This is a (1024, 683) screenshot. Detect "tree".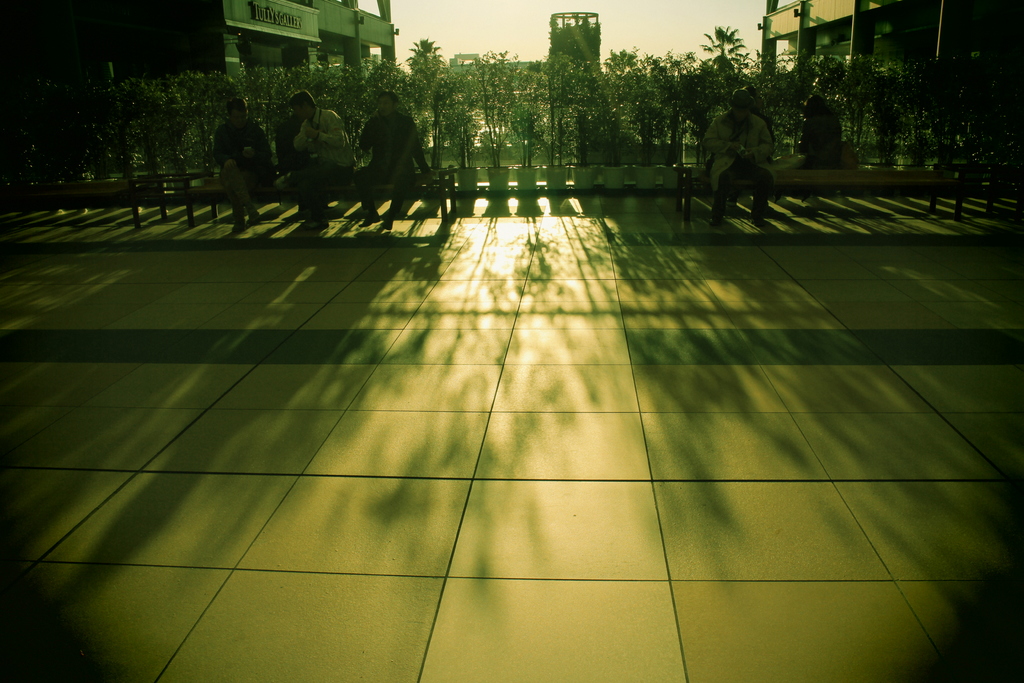
crop(698, 26, 745, 68).
